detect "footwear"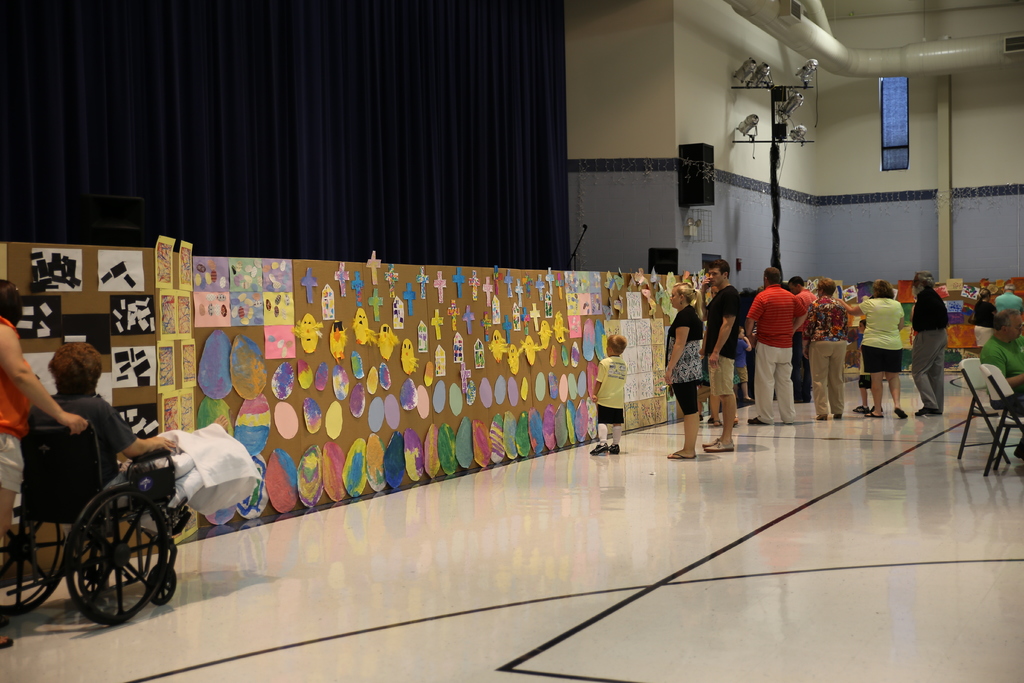
893:409:908:416
